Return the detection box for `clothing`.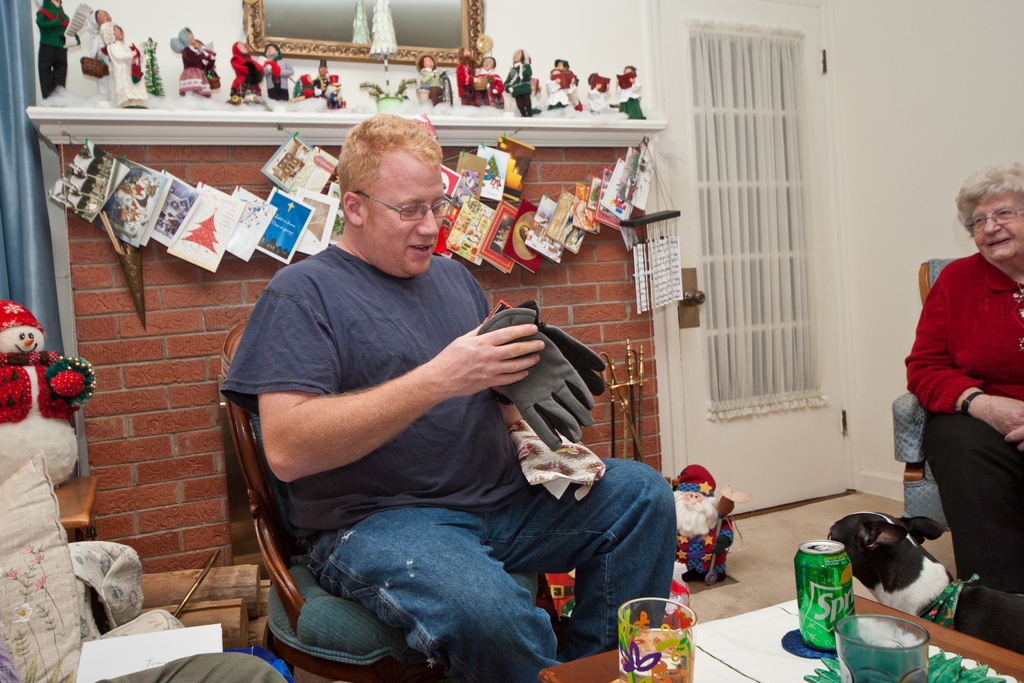
34,0,77,98.
